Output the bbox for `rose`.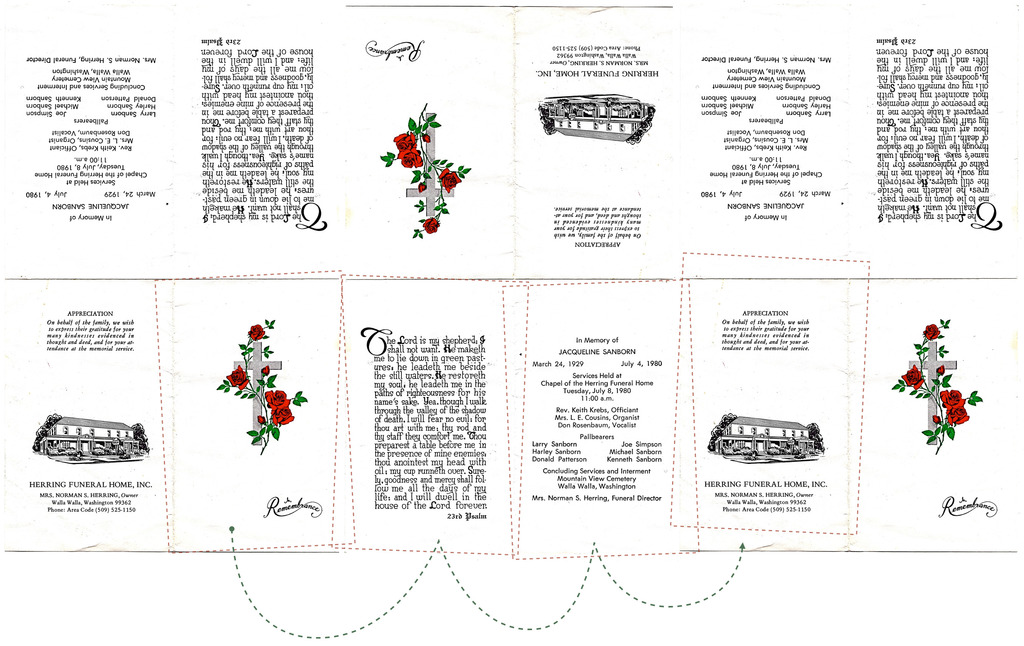
x1=900 y1=362 x2=924 y2=388.
